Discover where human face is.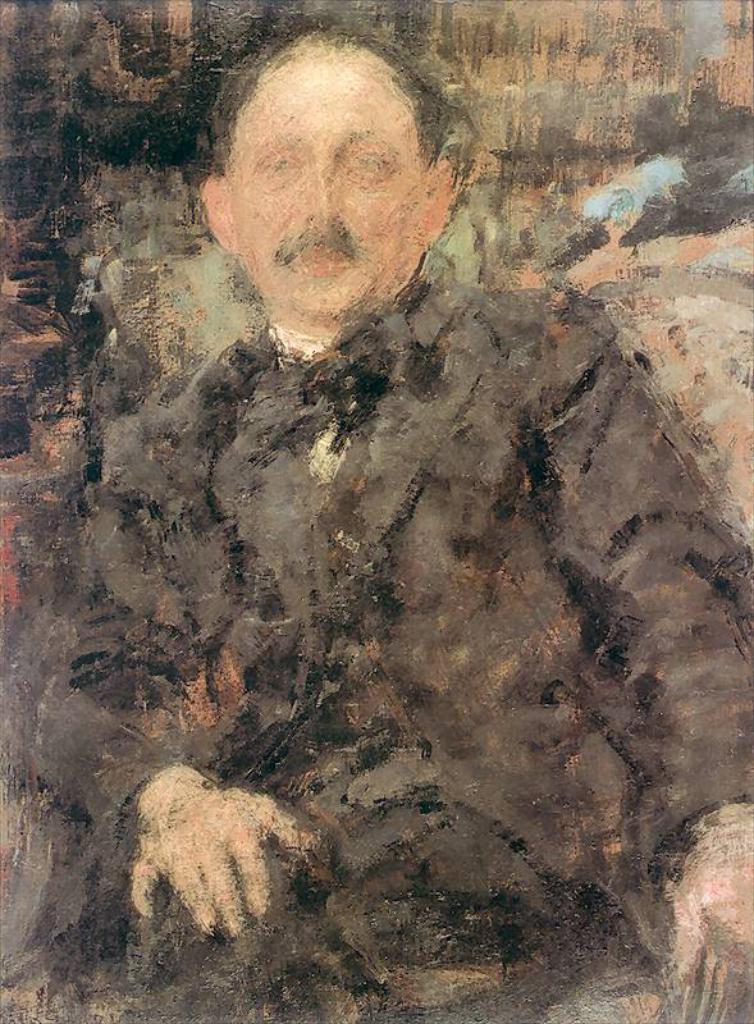
Discovered at <box>225,69,428,319</box>.
